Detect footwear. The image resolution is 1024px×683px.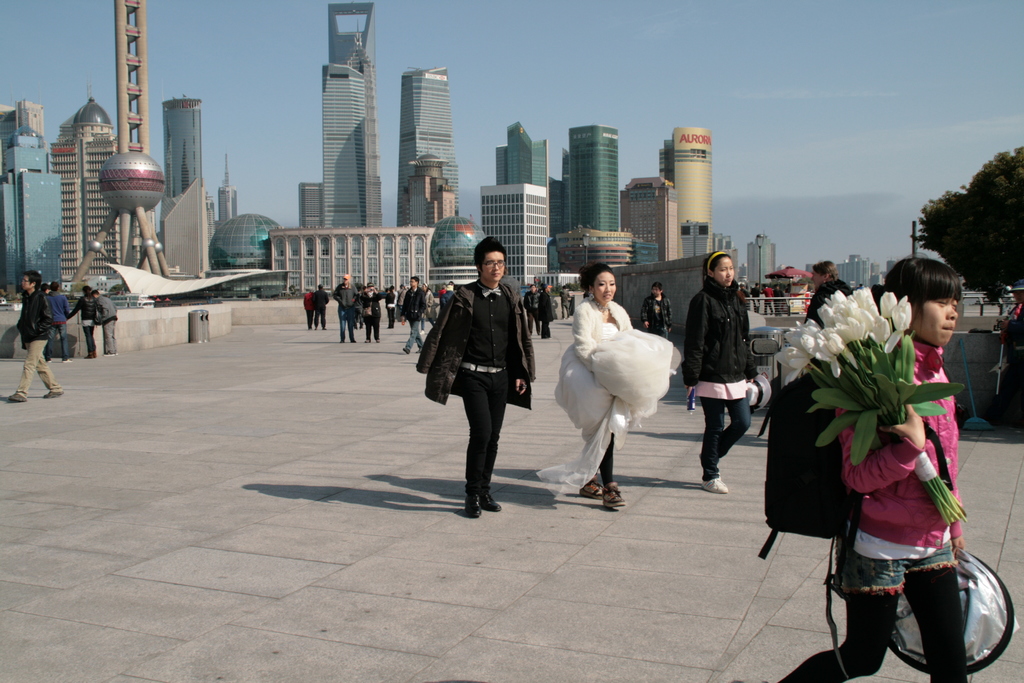
BBox(342, 340, 345, 342).
